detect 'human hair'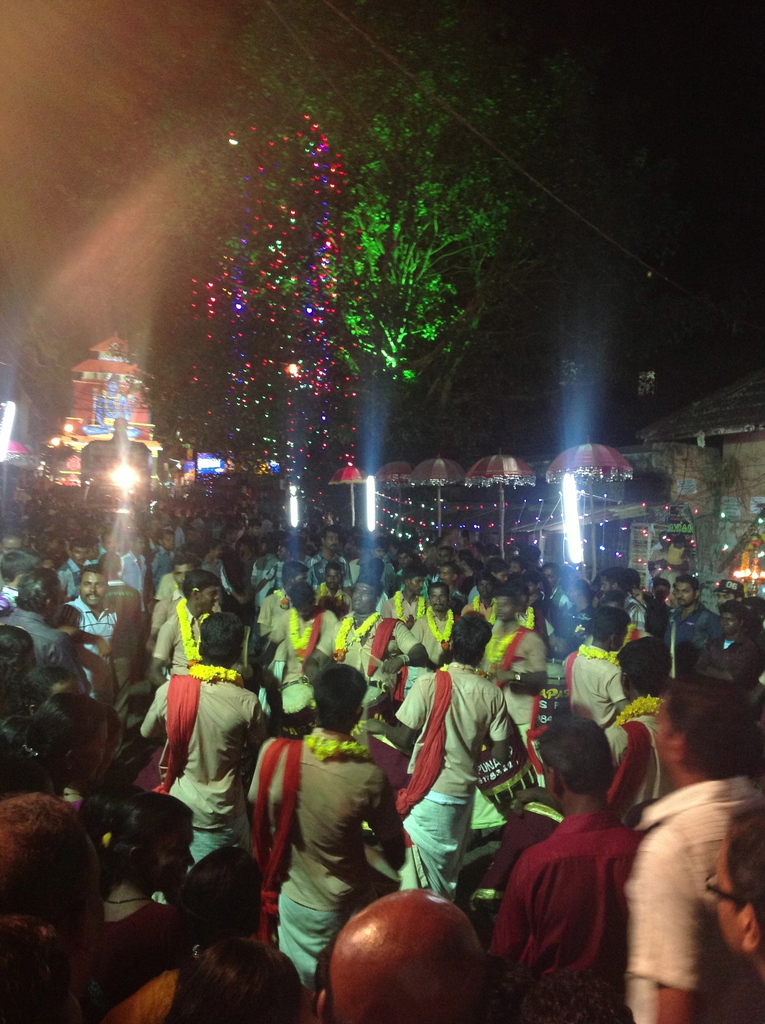
(401,564,427,586)
